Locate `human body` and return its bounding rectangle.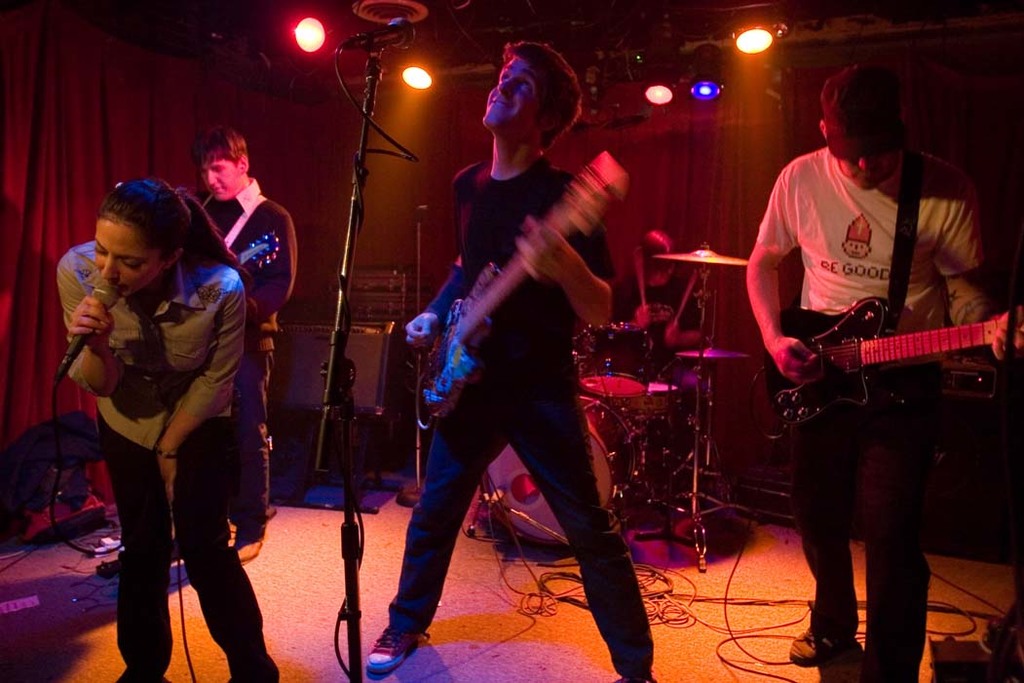
bbox(63, 143, 264, 664).
